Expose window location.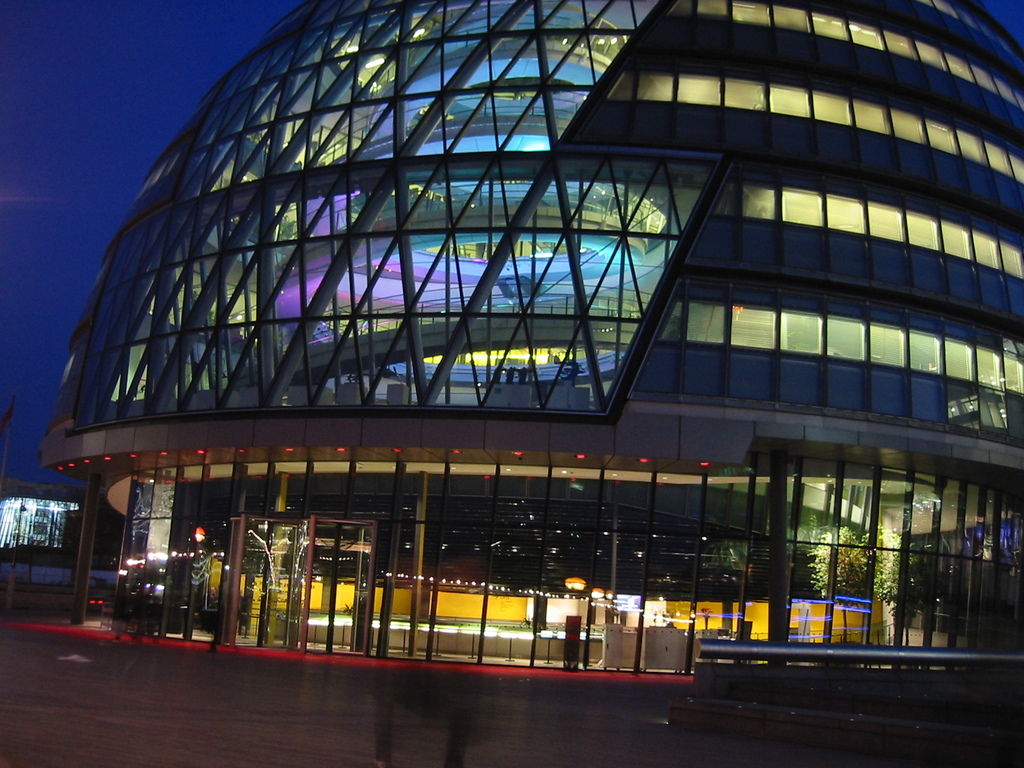
Exposed at x1=811, y1=8, x2=848, y2=40.
